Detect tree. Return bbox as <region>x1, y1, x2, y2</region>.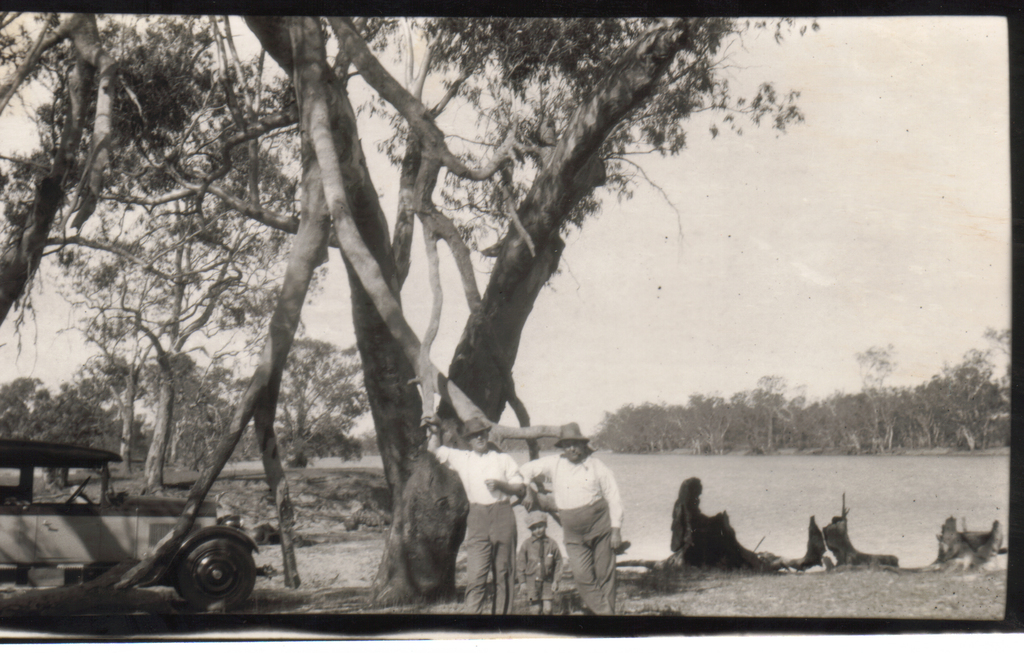
<region>31, 178, 325, 501</region>.
